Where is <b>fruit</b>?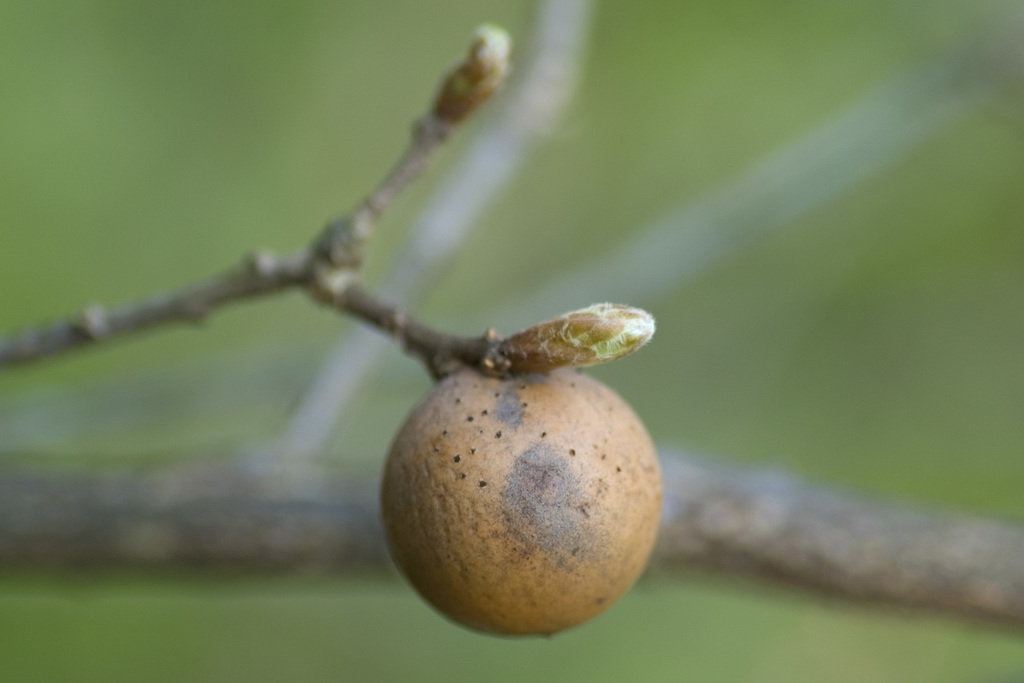
381:320:659:639.
